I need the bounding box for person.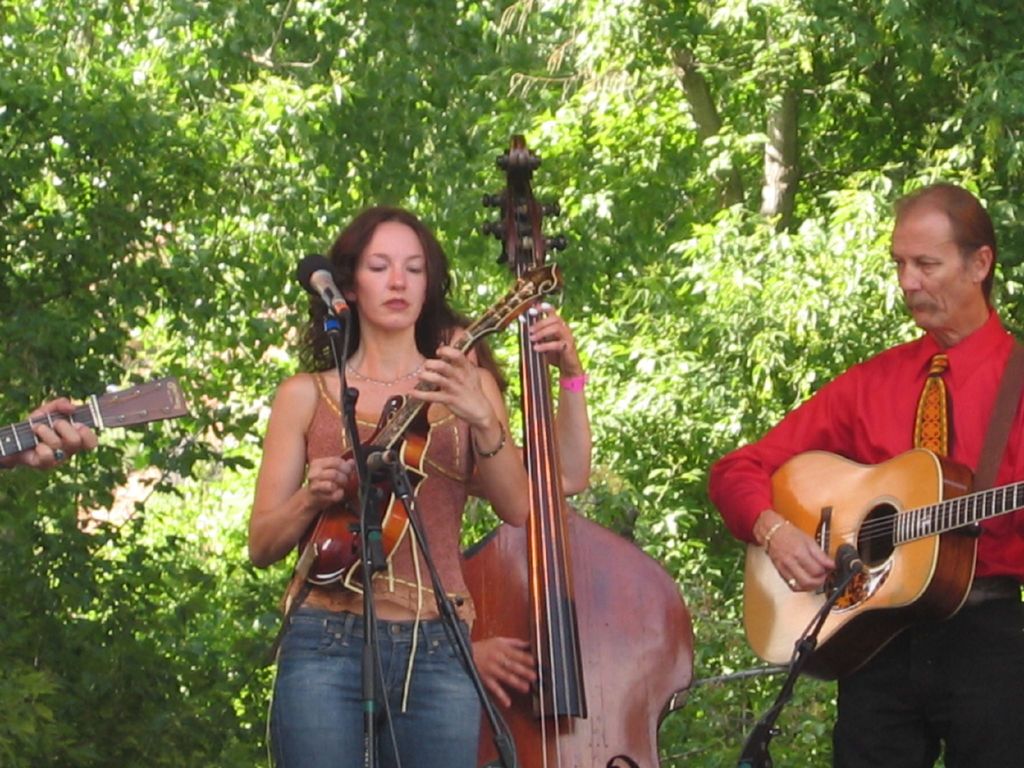
Here it is: l=696, t=173, r=1023, b=767.
